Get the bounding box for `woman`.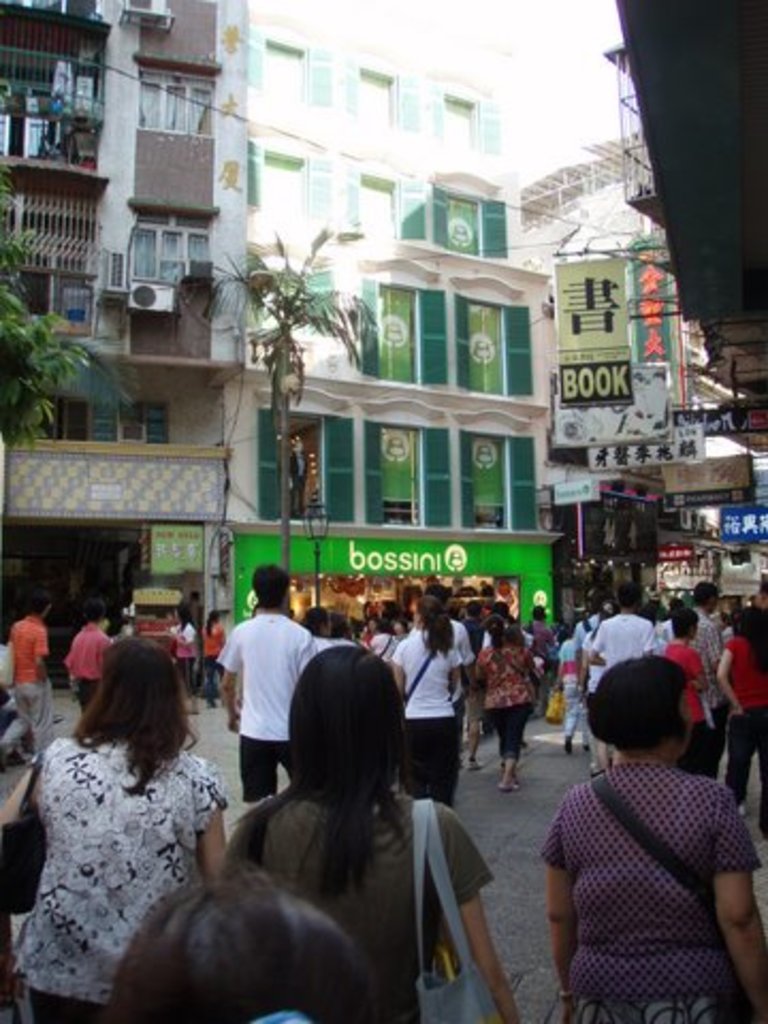
(115,866,388,1022).
